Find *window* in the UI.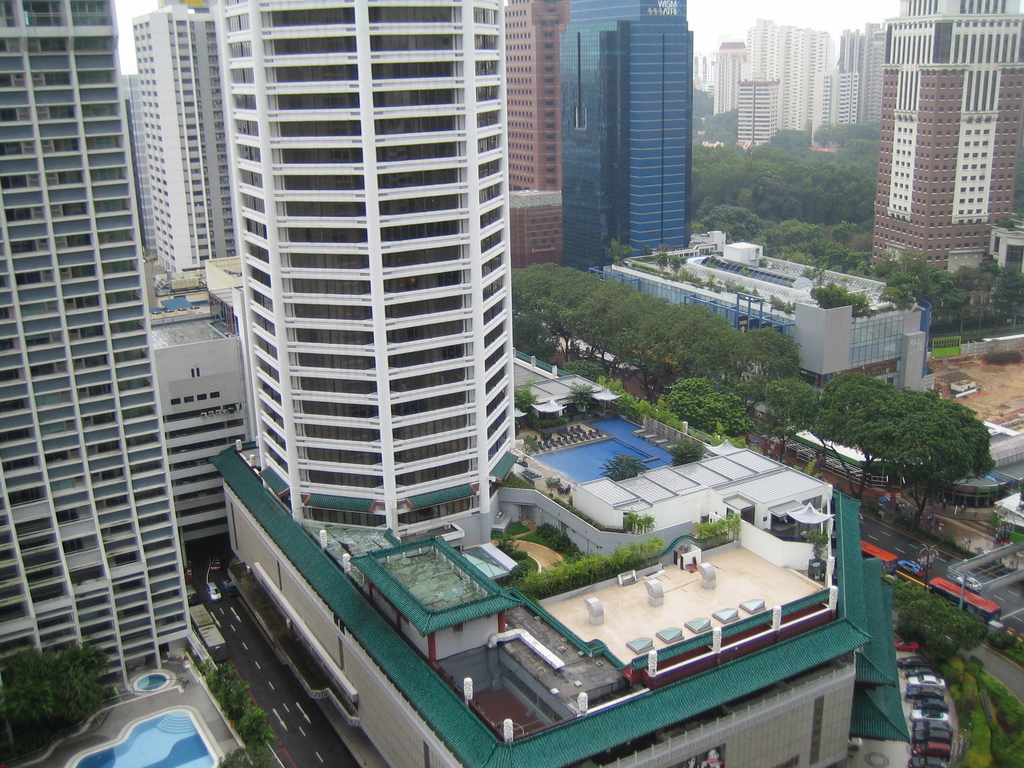
UI element at (left=262, top=417, right=288, bottom=453).
